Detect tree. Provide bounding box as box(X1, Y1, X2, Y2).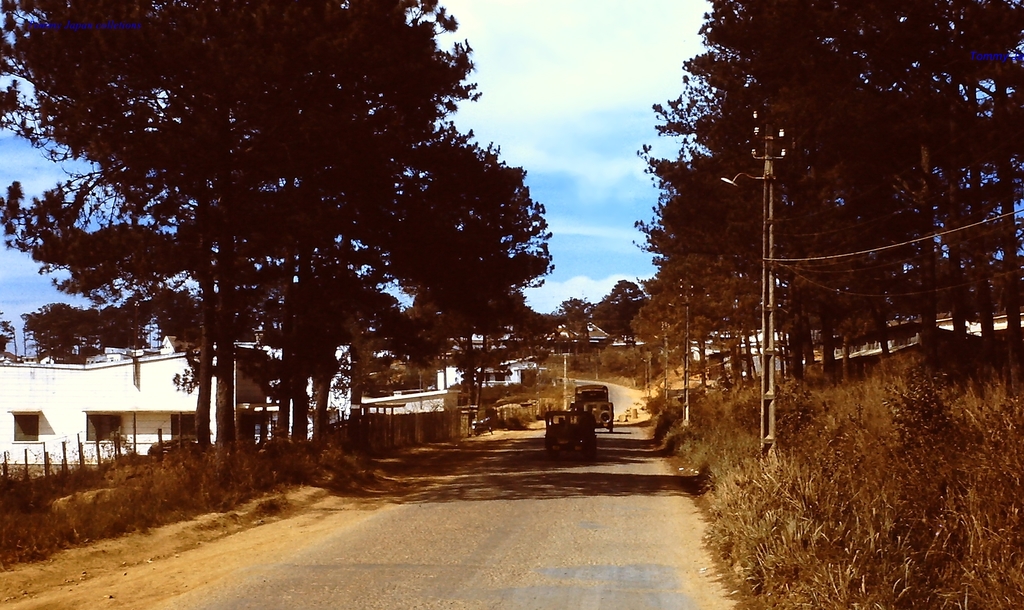
box(0, 310, 16, 356).
